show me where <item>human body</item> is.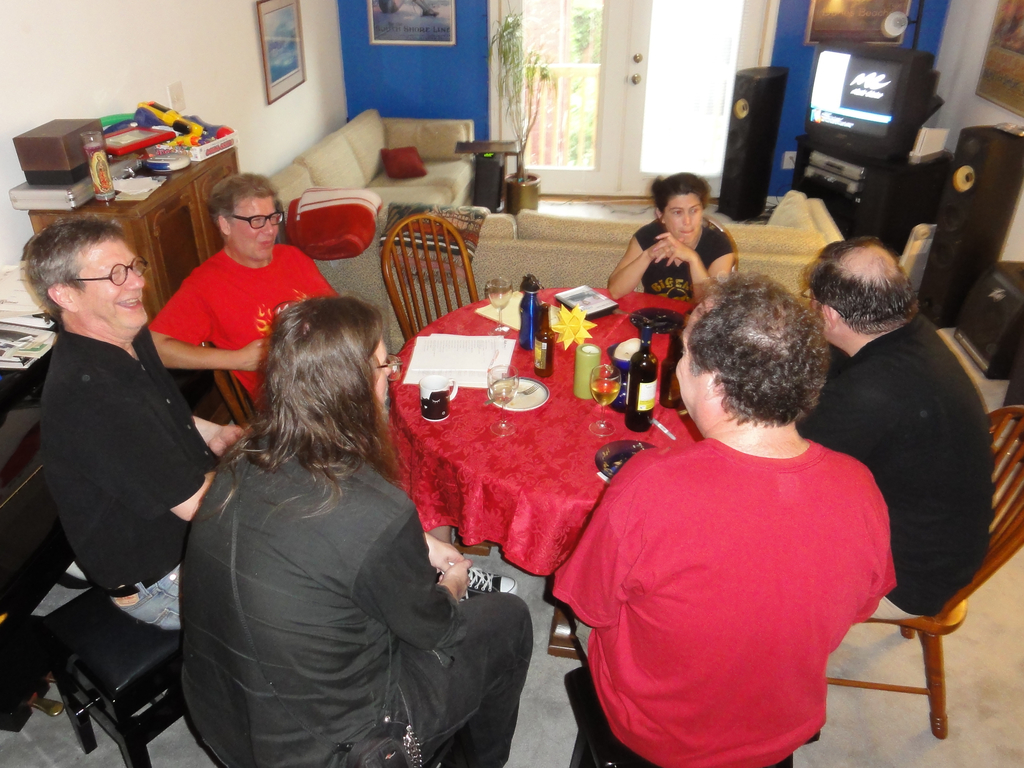
<item>human body</item> is at <region>42, 331, 250, 625</region>.
